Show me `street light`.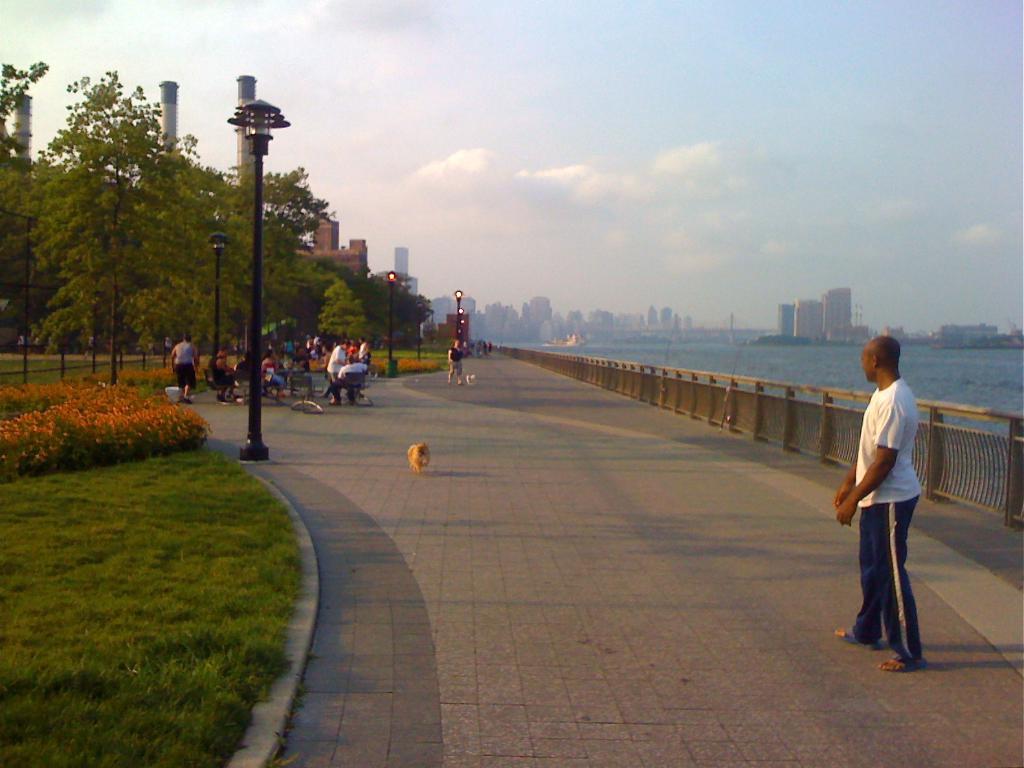
`street light` is here: (206, 227, 228, 353).
